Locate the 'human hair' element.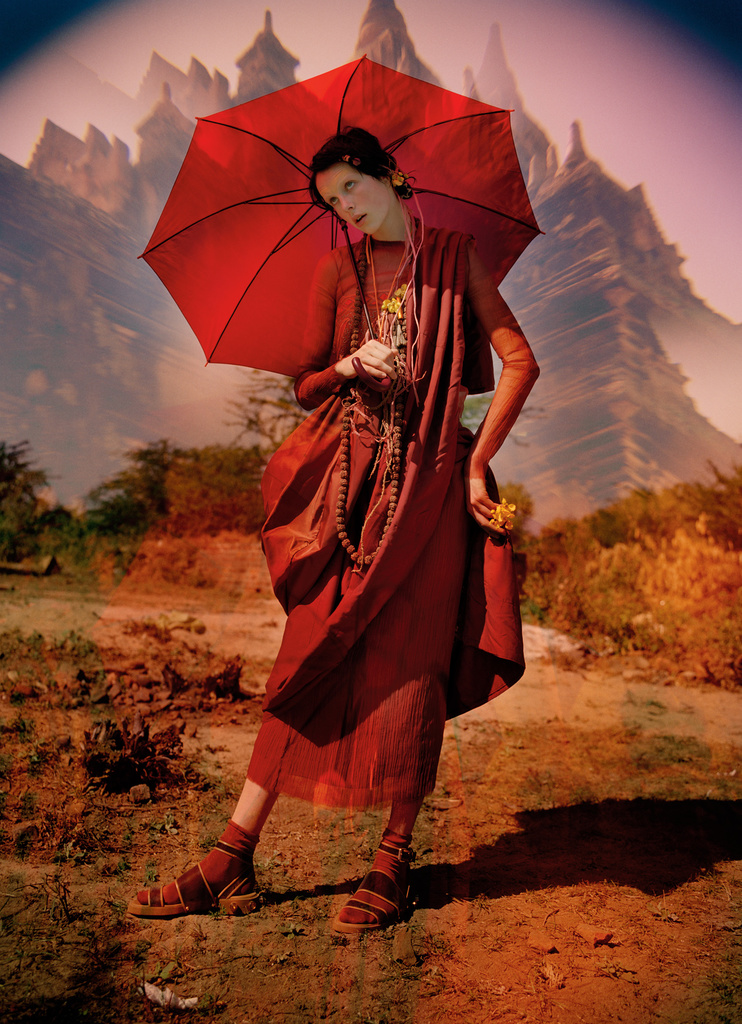
Element bbox: rect(309, 127, 409, 200).
